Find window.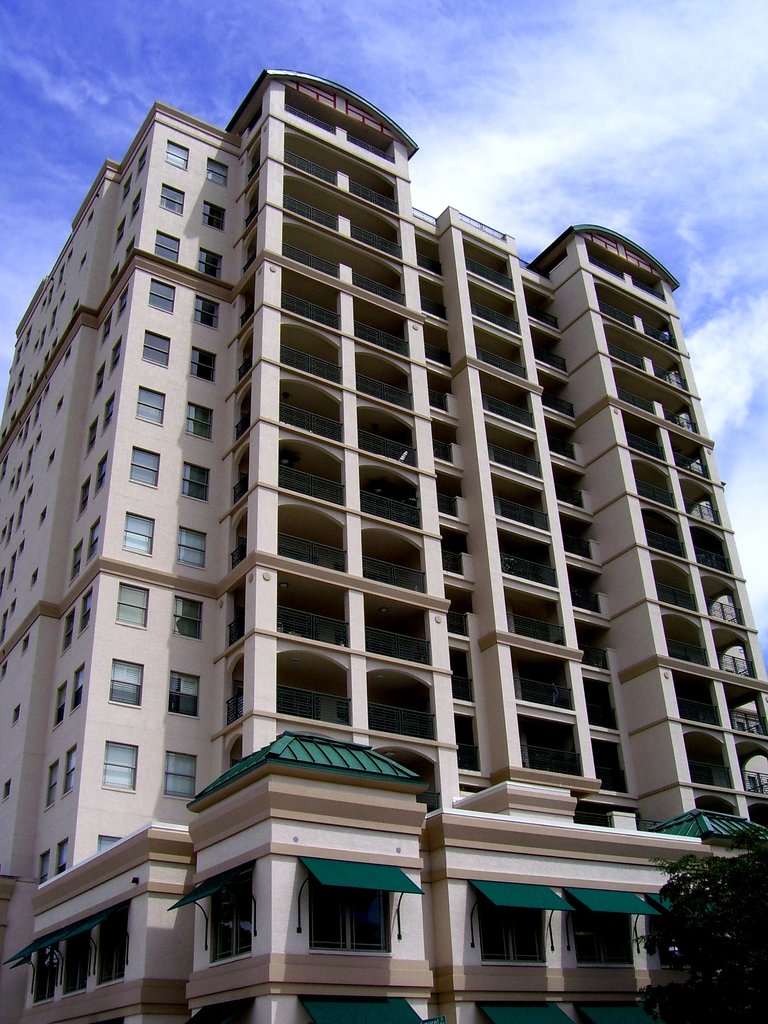
(196, 298, 214, 330).
